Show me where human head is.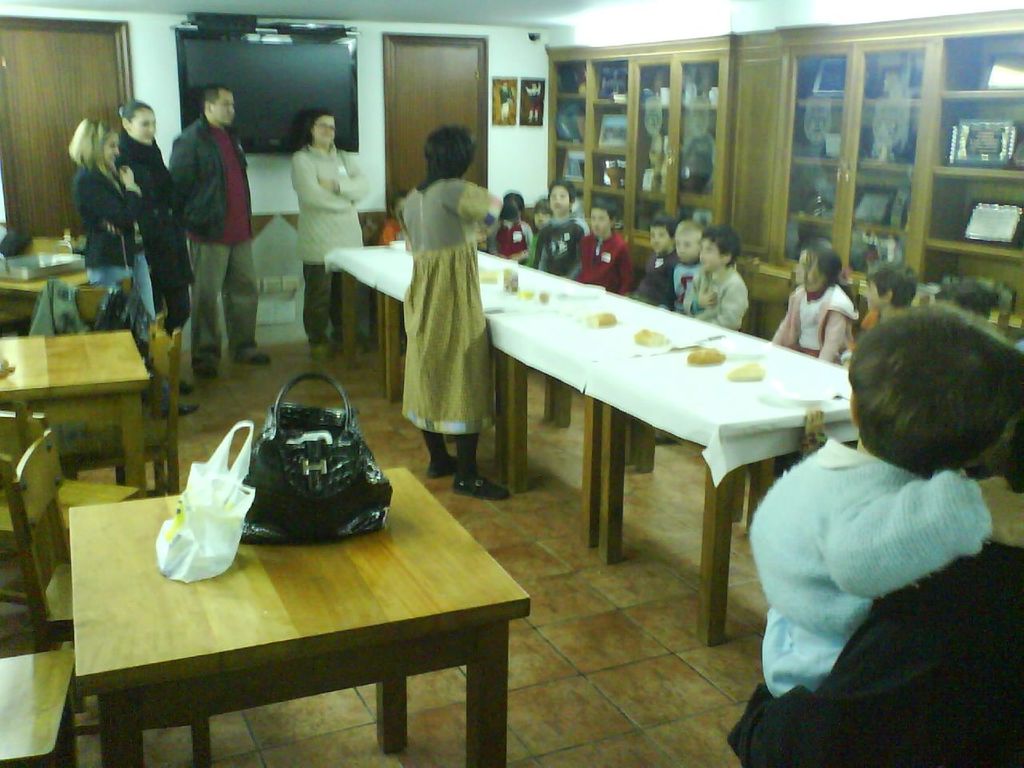
human head is at (left=70, top=117, right=125, bottom=170).
